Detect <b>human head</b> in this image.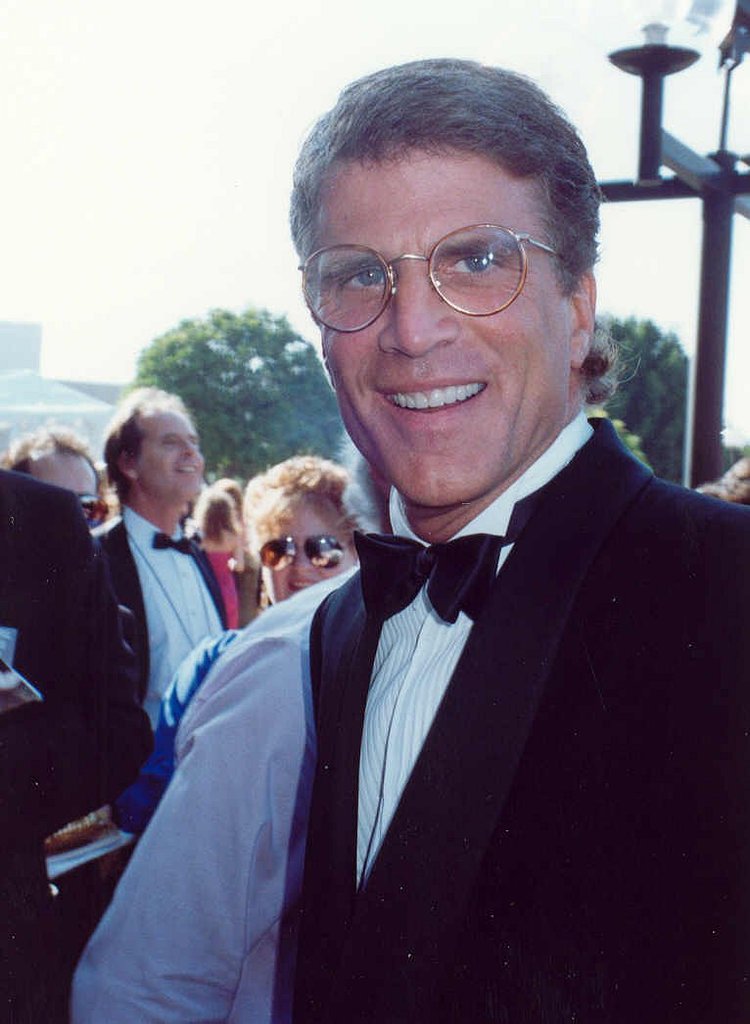
Detection: Rect(291, 58, 608, 450).
